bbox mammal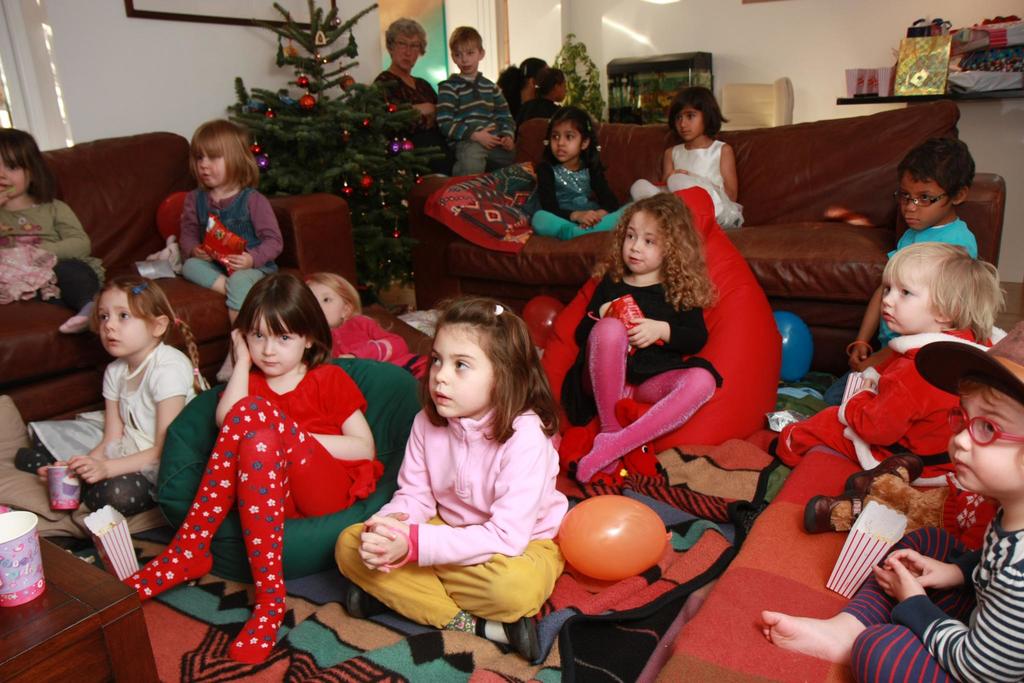
[x1=43, y1=281, x2=210, y2=513]
